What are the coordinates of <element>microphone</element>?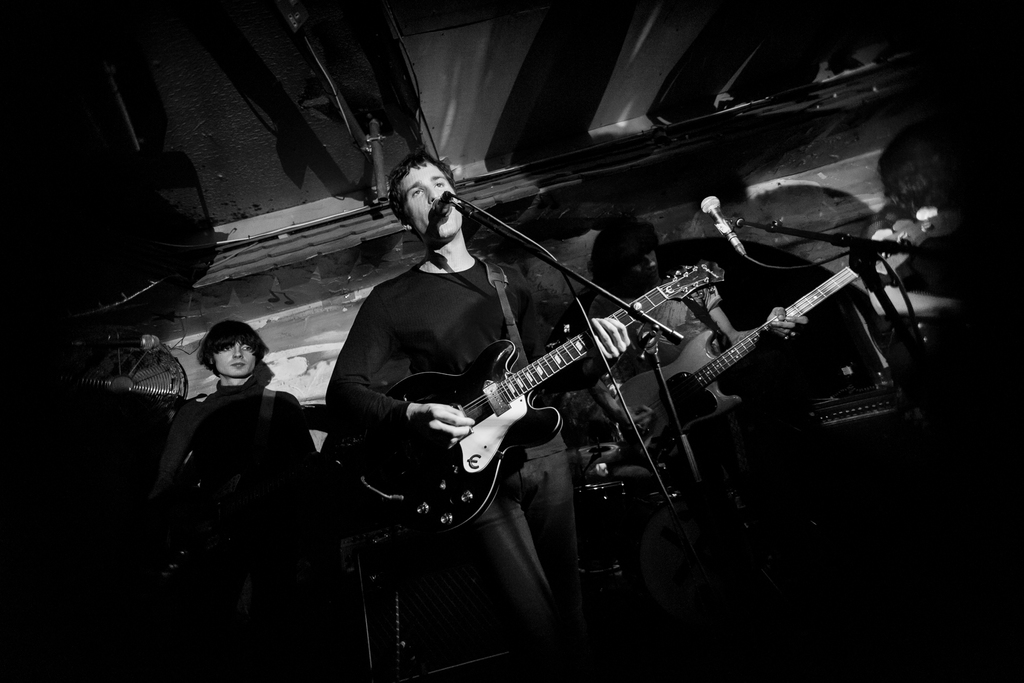
box(72, 337, 157, 349).
